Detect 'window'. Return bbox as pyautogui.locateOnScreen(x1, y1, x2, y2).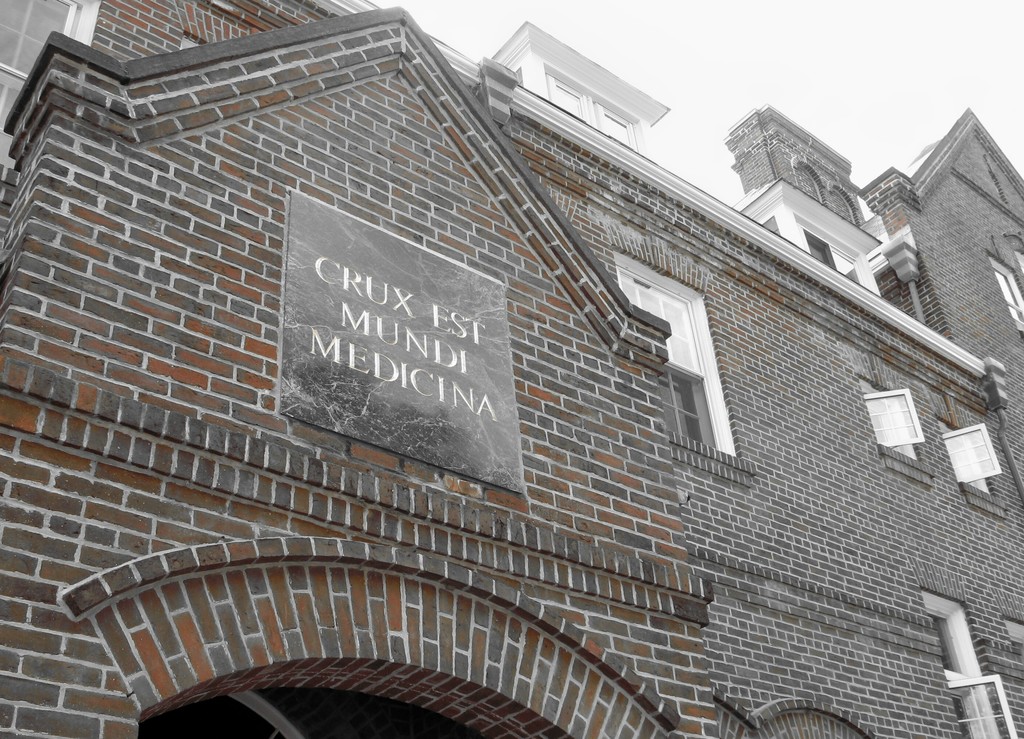
pyautogui.locateOnScreen(547, 63, 643, 153).
